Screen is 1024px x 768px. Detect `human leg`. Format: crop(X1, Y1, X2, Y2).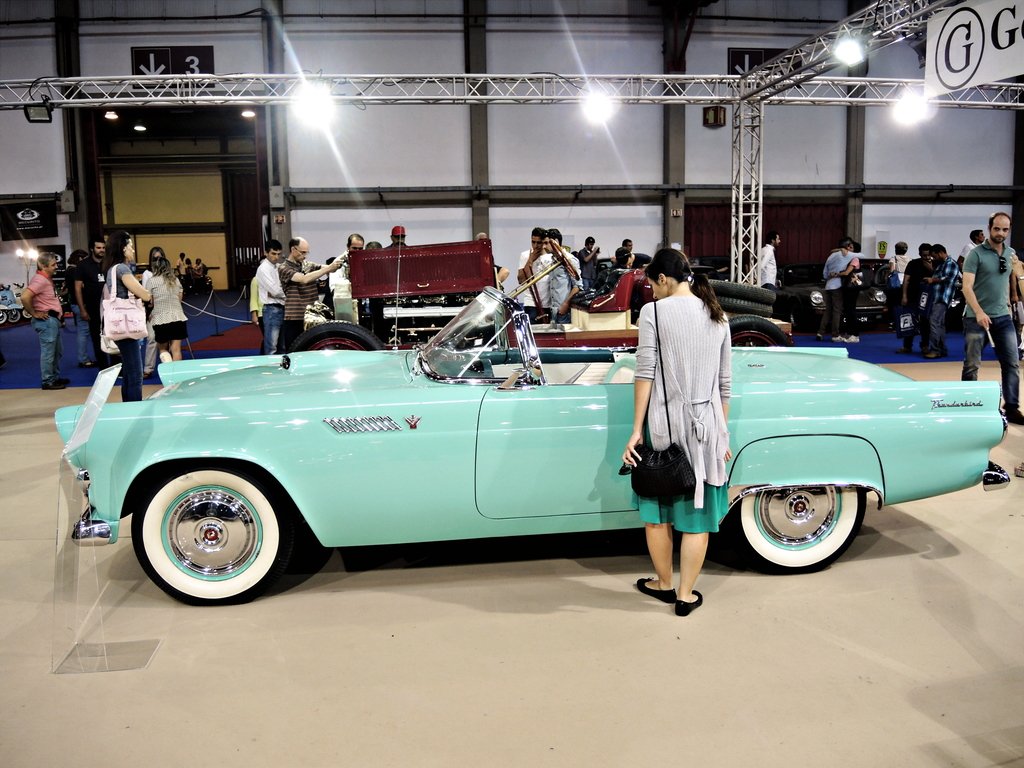
crop(830, 287, 842, 341).
